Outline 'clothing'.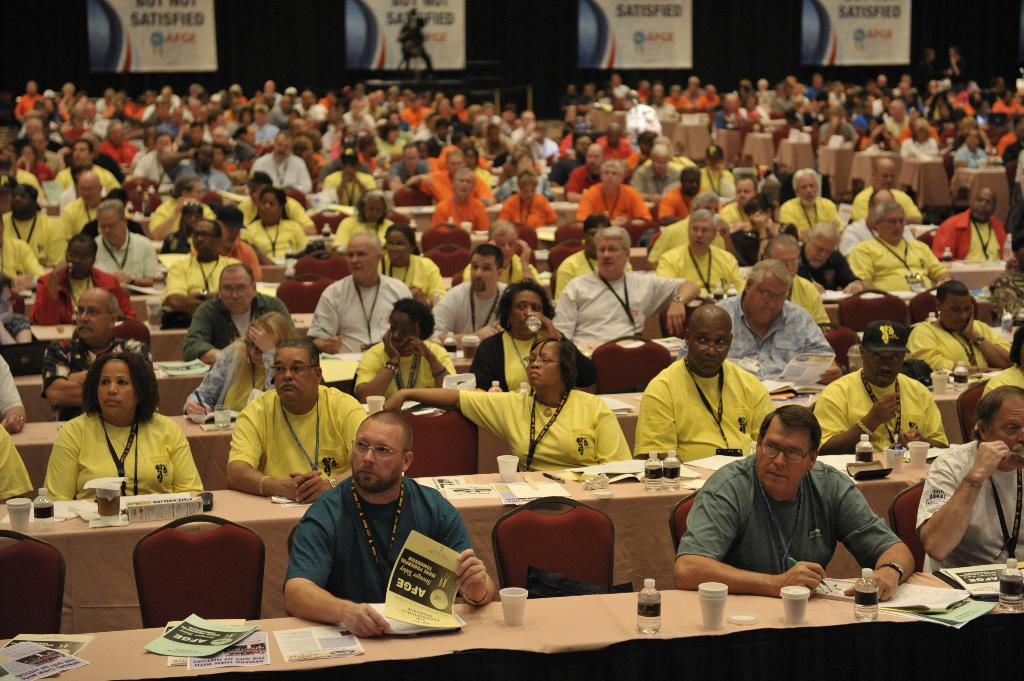
Outline: box=[255, 120, 286, 145].
